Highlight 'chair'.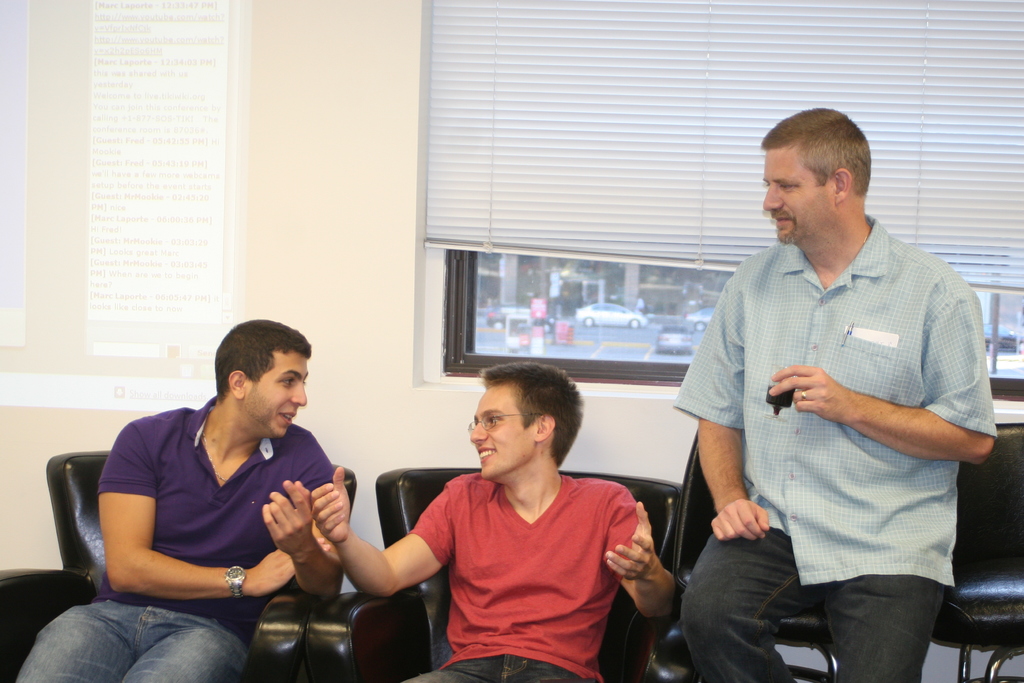
Highlighted region: {"x1": 673, "y1": 425, "x2": 840, "y2": 680}.
